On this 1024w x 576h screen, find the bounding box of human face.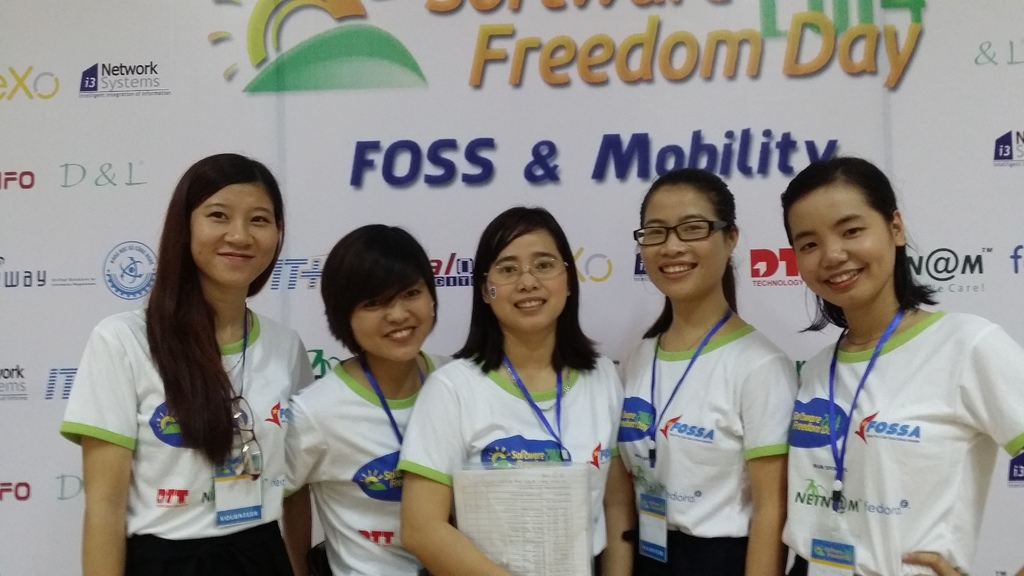
Bounding box: x1=789, y1=181, x2=894, y2=308.
